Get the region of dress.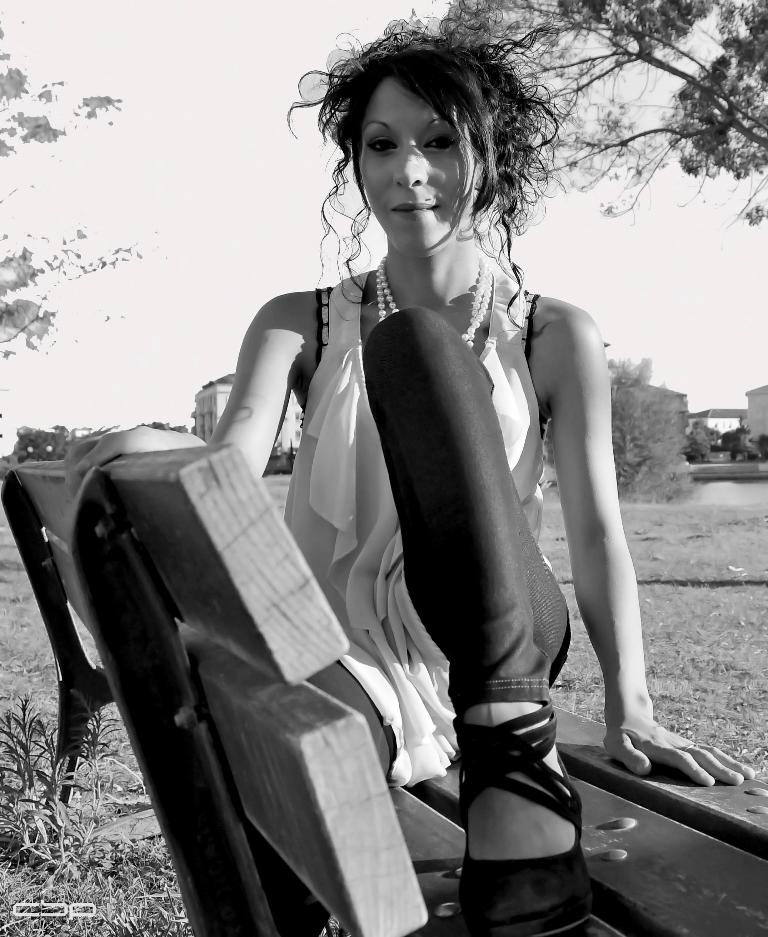
BBox(247, 258, 577, 796).
